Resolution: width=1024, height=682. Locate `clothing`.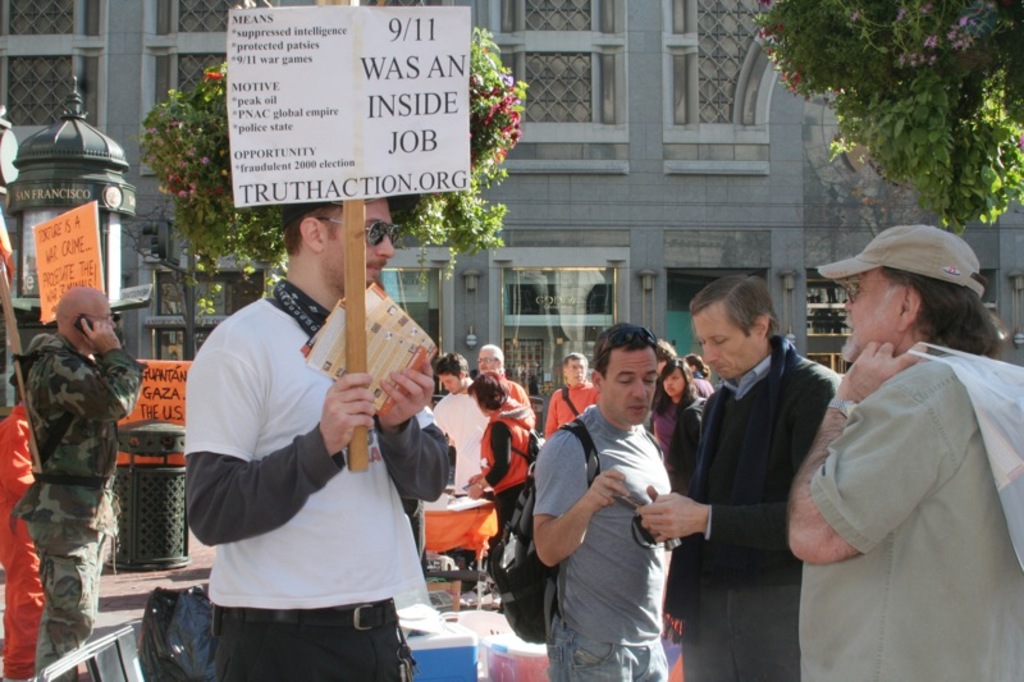
Rect(502, 371, 534, 408).
